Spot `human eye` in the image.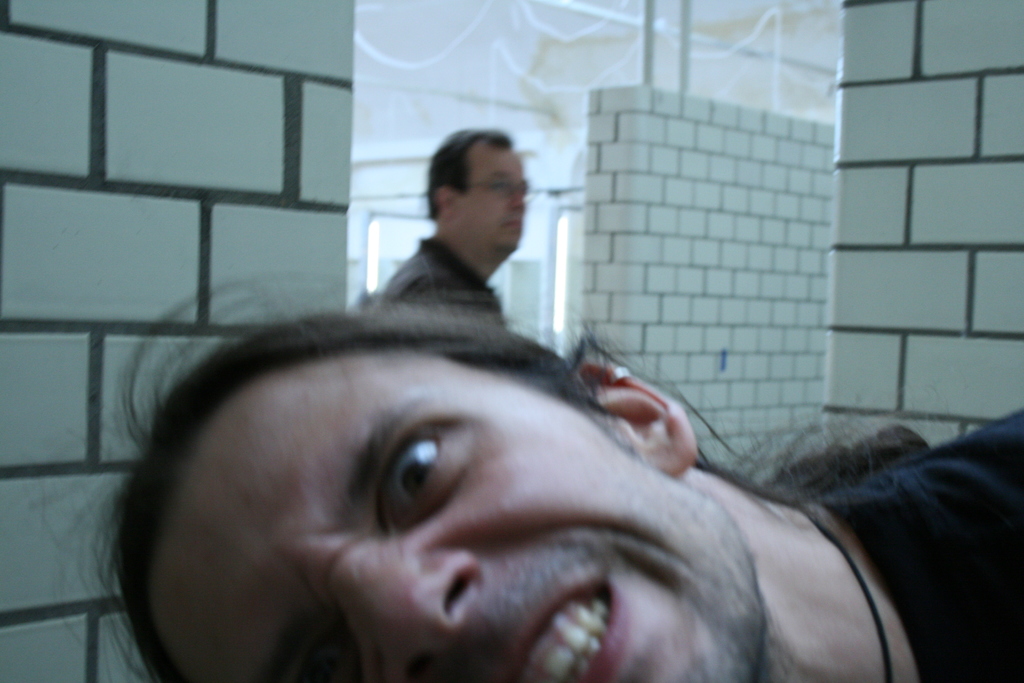
`human eye` found at (373,432,459,525).
